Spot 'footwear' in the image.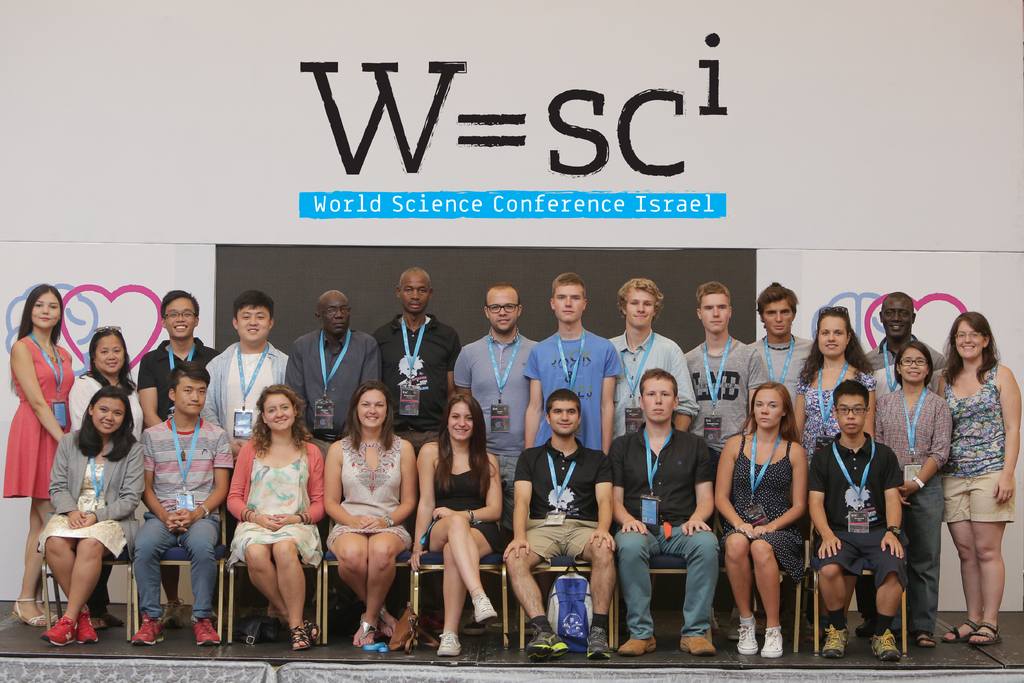
'footwear' found at <region>820, 621, 850, 658</region>.
